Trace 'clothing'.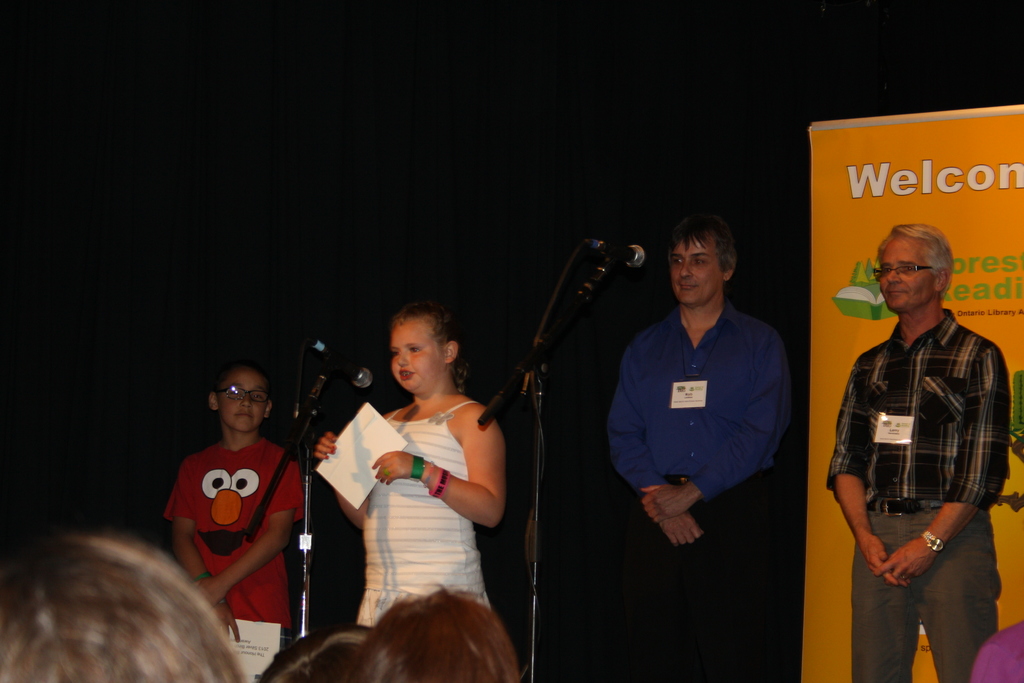
Traced to {"x1": 605, "y1": 294, "x2": 787, "y2": 671}.
